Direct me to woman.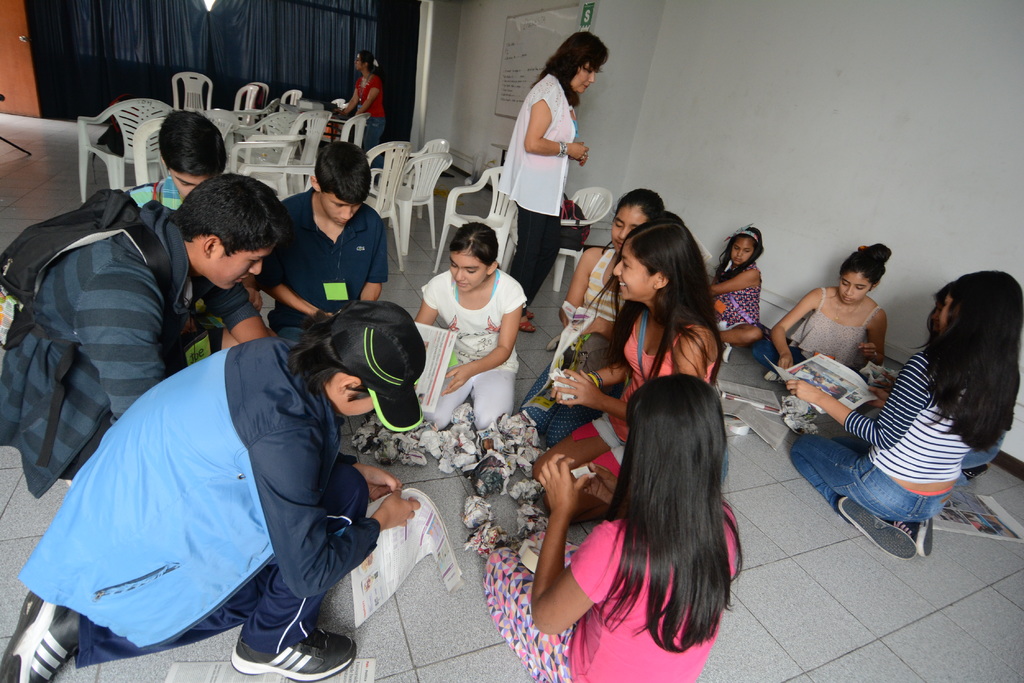
Direction: [486, 373, 742, 682].
